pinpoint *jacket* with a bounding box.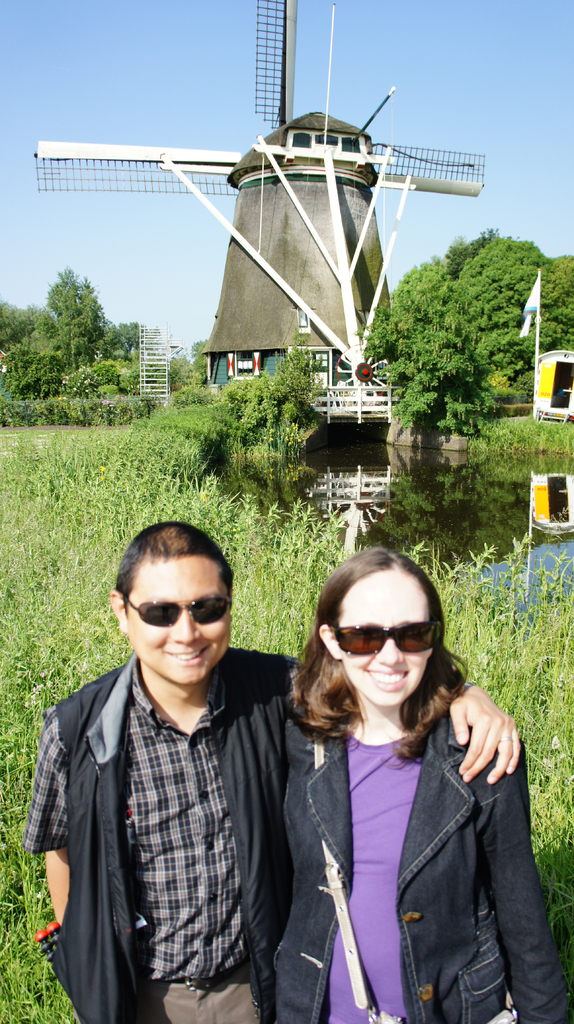
[47, 653, 305, 1023].
